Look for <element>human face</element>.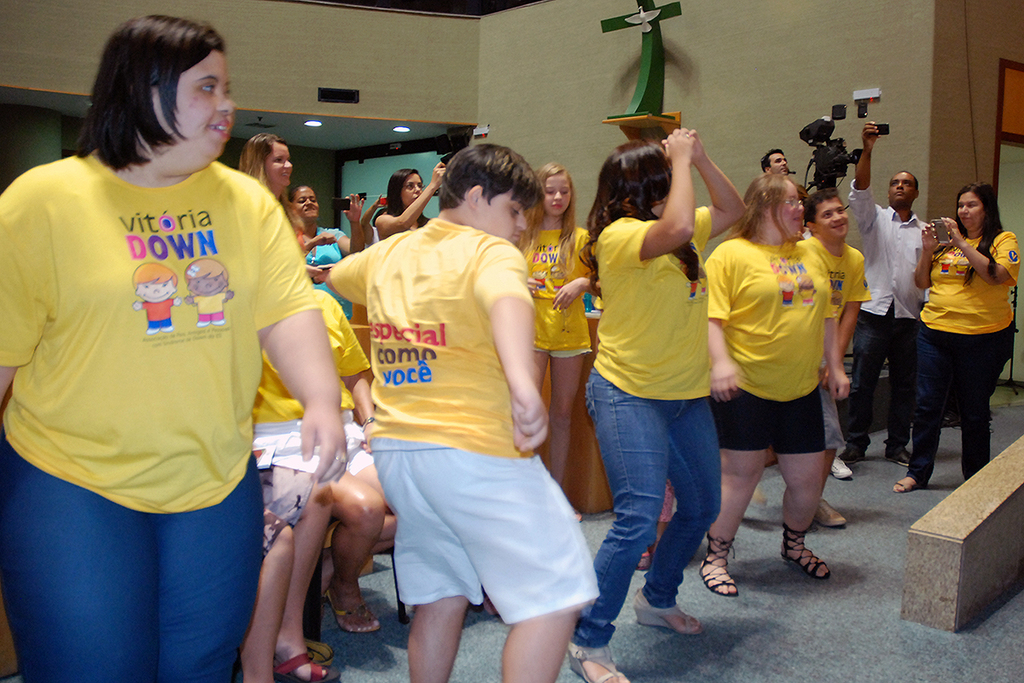
Found: rect(885, 166, 916, 207).
